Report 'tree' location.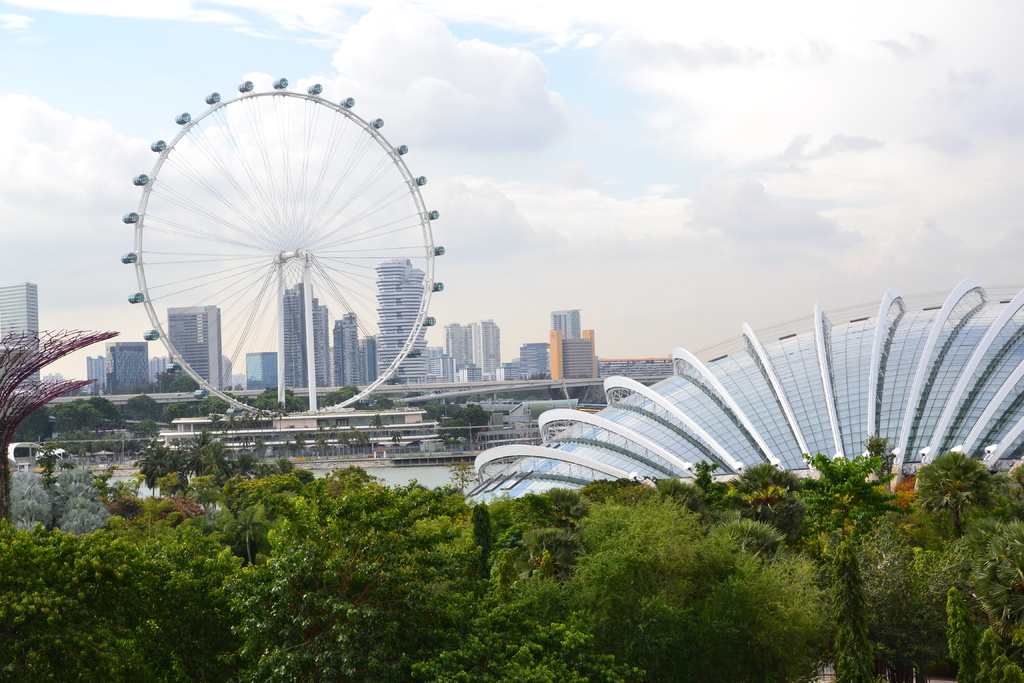
Report: 398,584,646,682.
